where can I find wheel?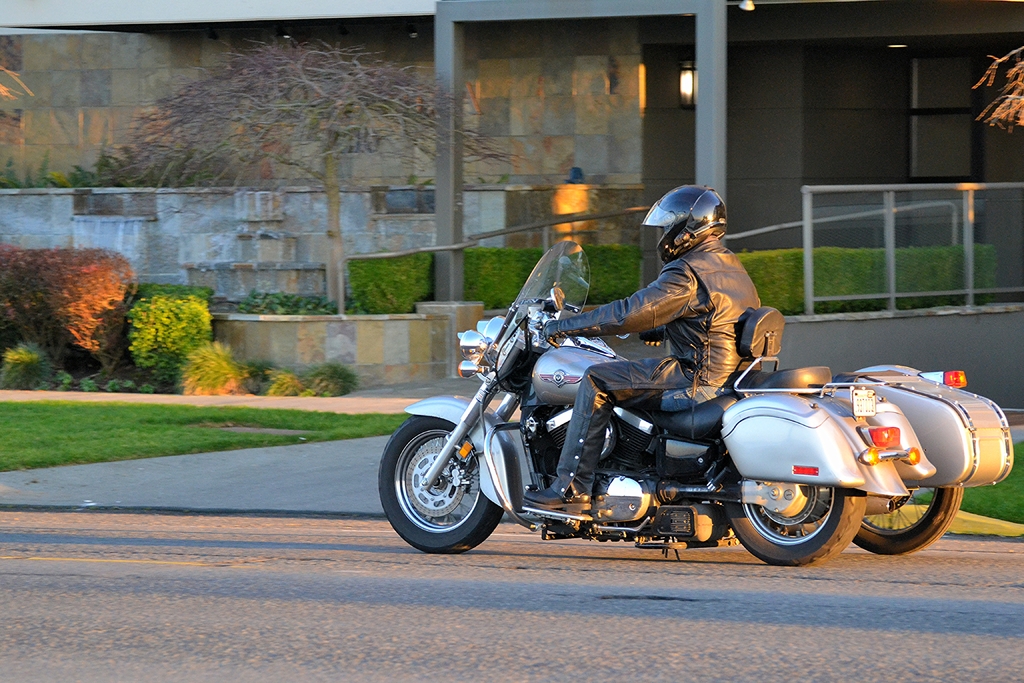
You can find it at (left=394, top=415, right=505, bottom=548).
